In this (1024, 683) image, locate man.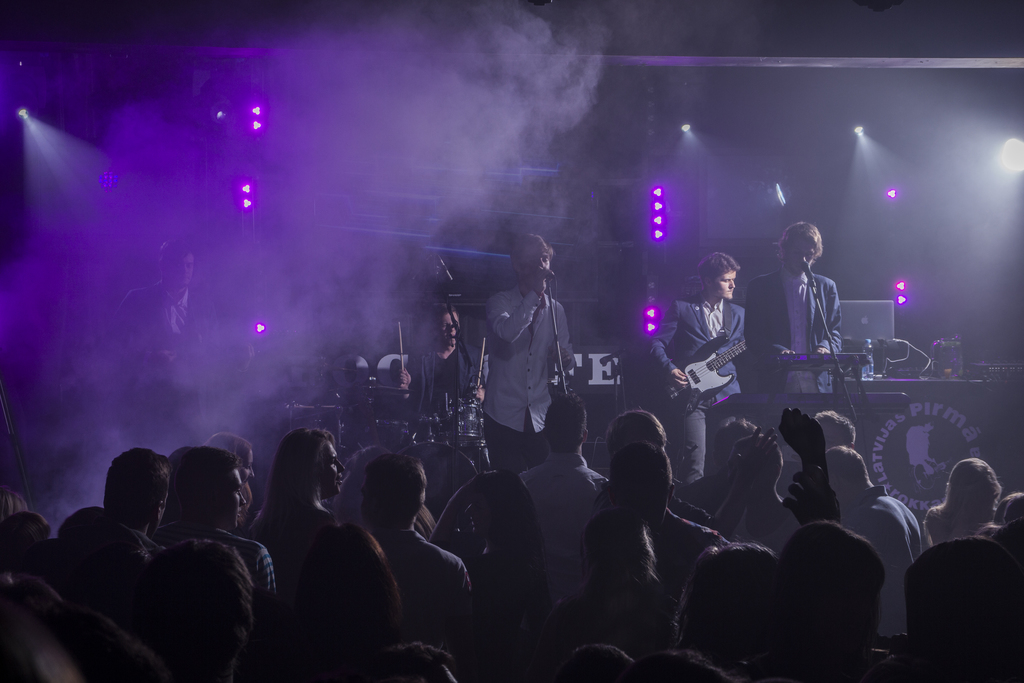
Bounding box: [149, 440, 289, 603].
